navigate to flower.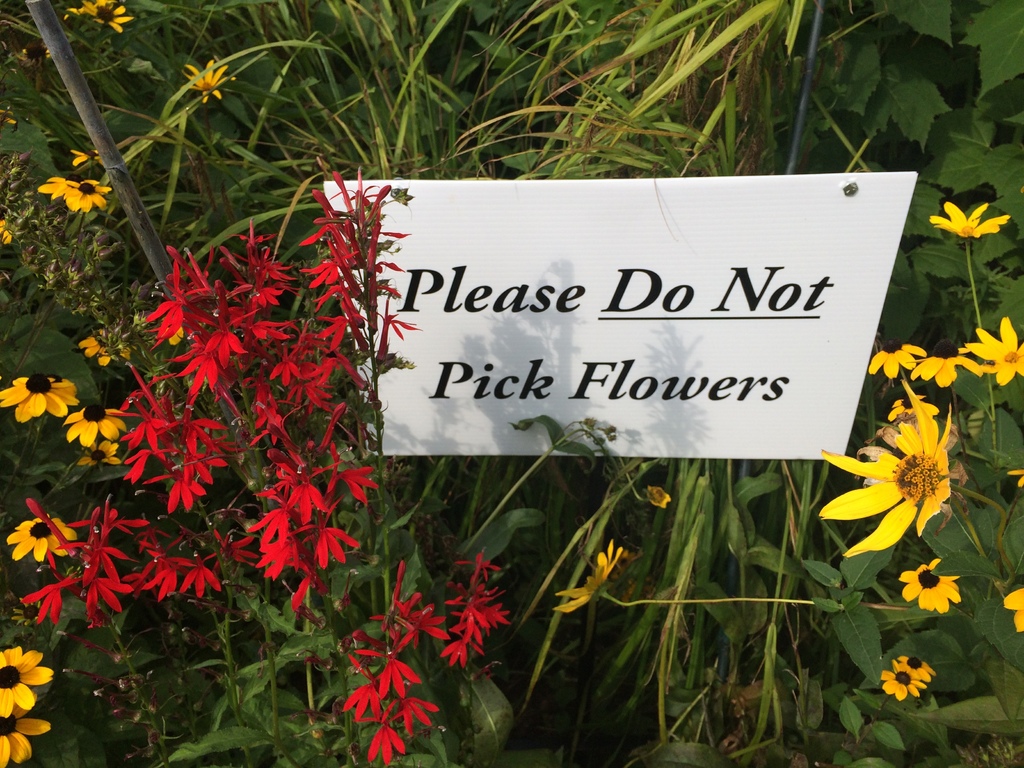
Navigation target: (x1=36, y1=171, x2=71, y2=200).
